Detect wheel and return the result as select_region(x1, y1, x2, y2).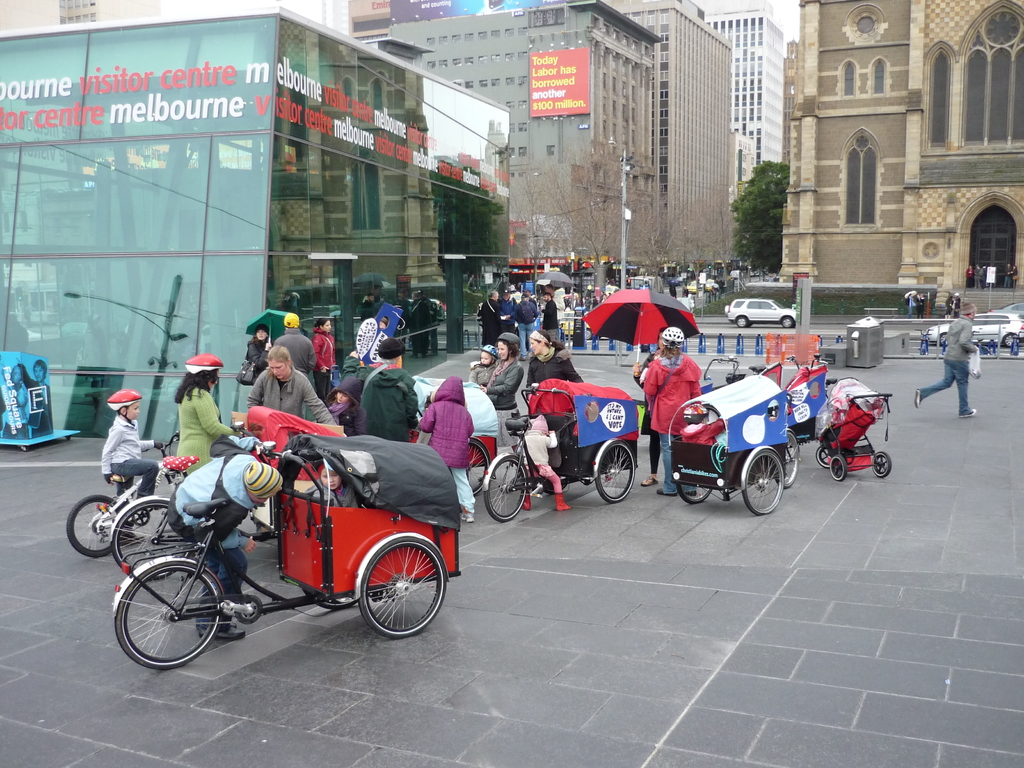
select_region(304, 586, 358, 614).
